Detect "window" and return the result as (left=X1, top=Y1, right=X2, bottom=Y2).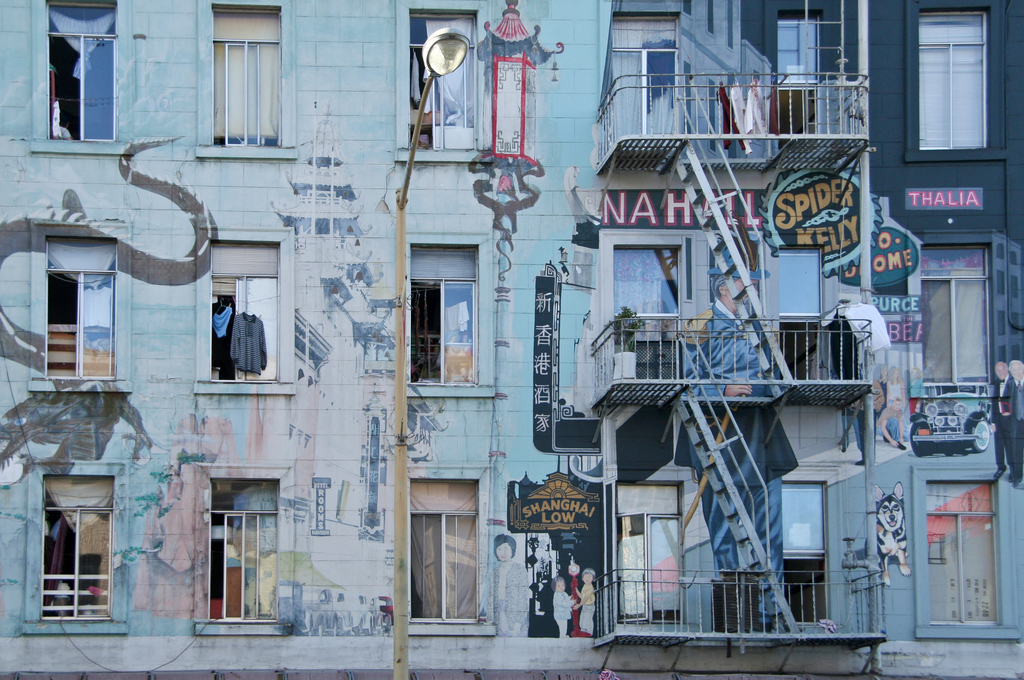
(left=916, top=241, right=996, bottom=384).
